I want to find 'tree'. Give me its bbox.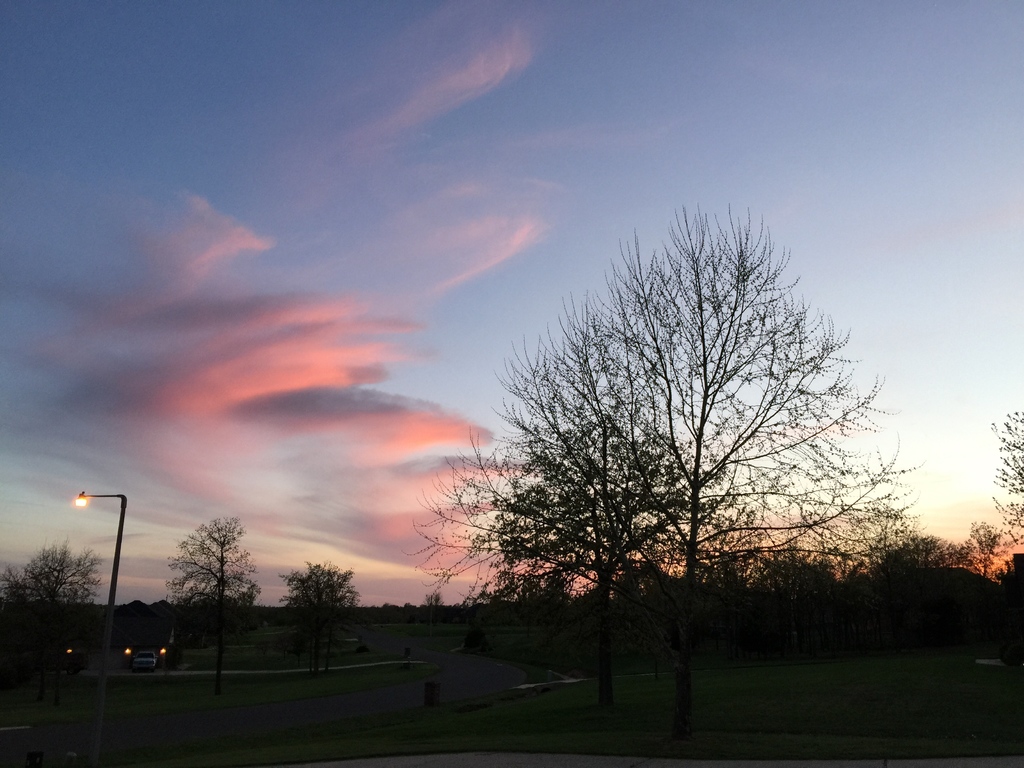
(left=447, top=191, right=894, bottom=703).
